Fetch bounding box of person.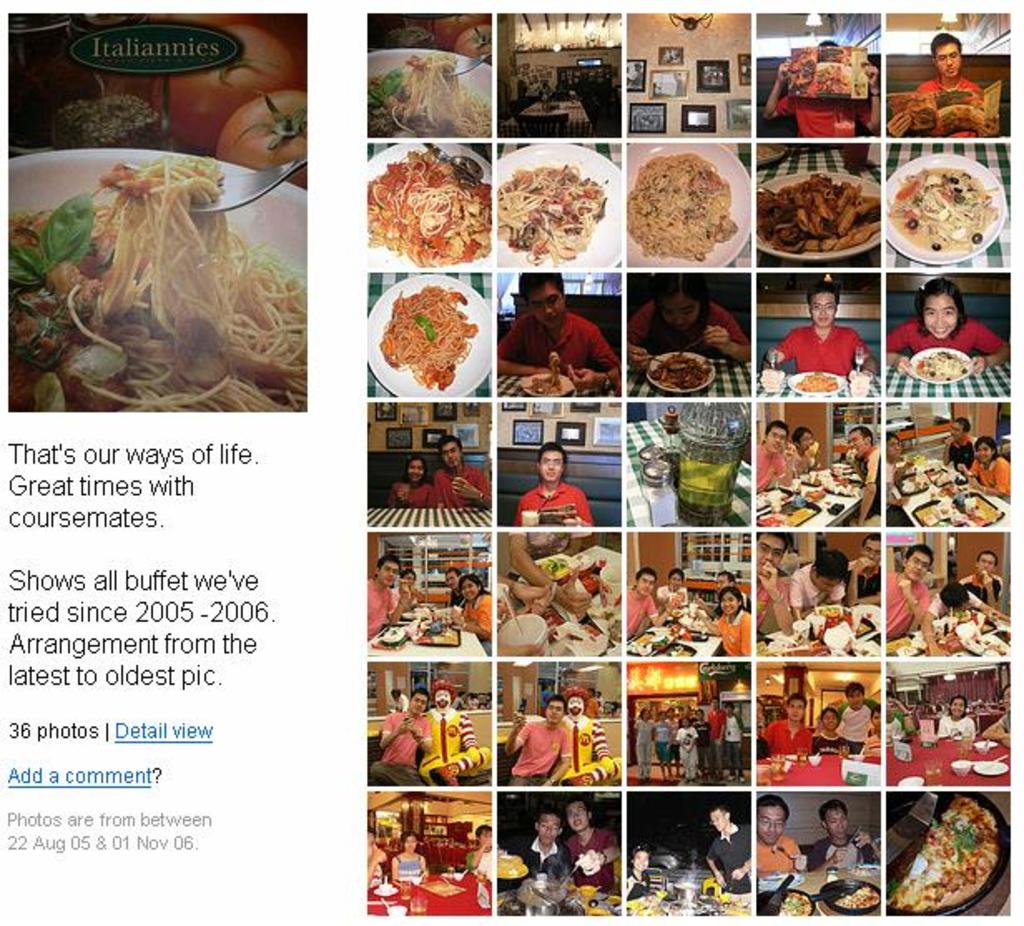
Bbox: locate(469, 821, 490, 888).
